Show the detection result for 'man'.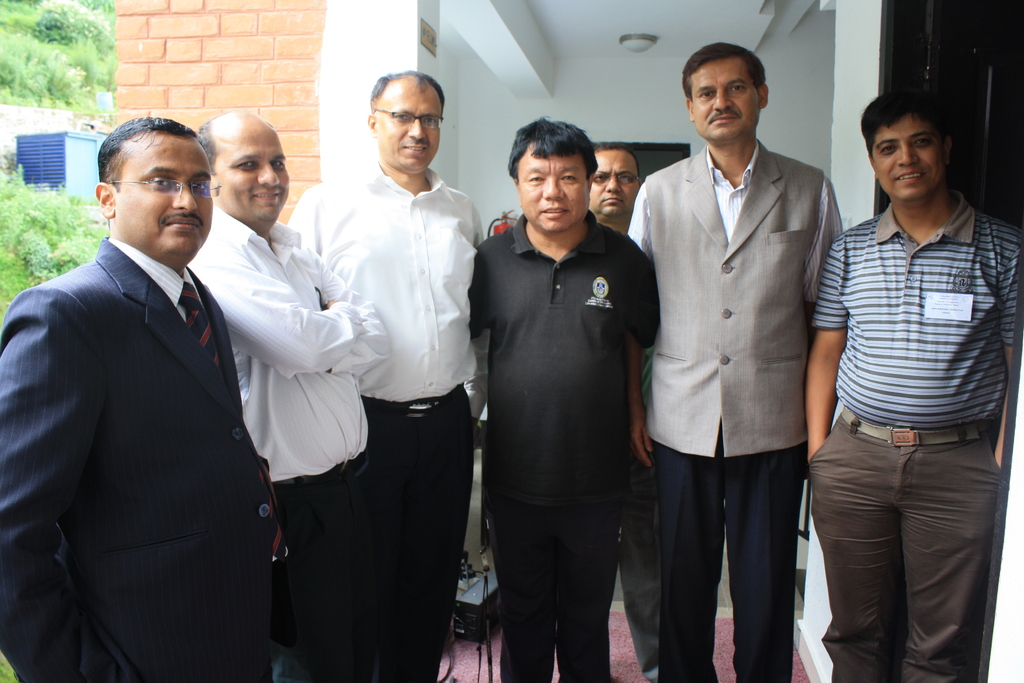
x1=188, y1=110, x2=414, y2=682.
